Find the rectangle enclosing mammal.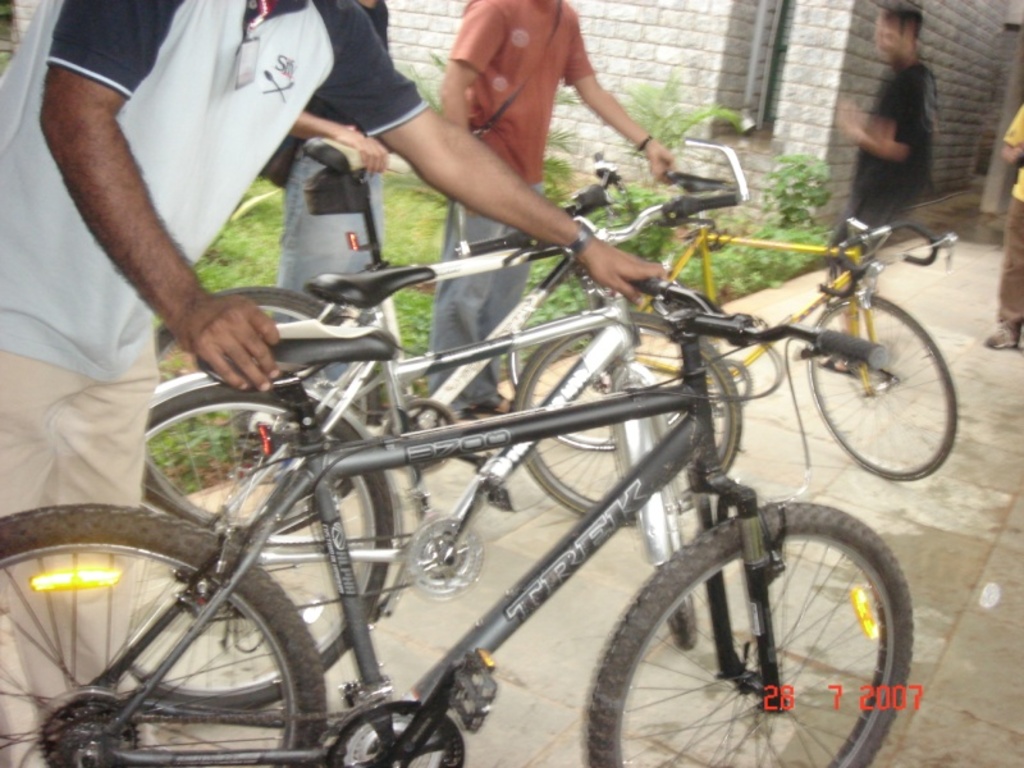
243 0 407 429.
